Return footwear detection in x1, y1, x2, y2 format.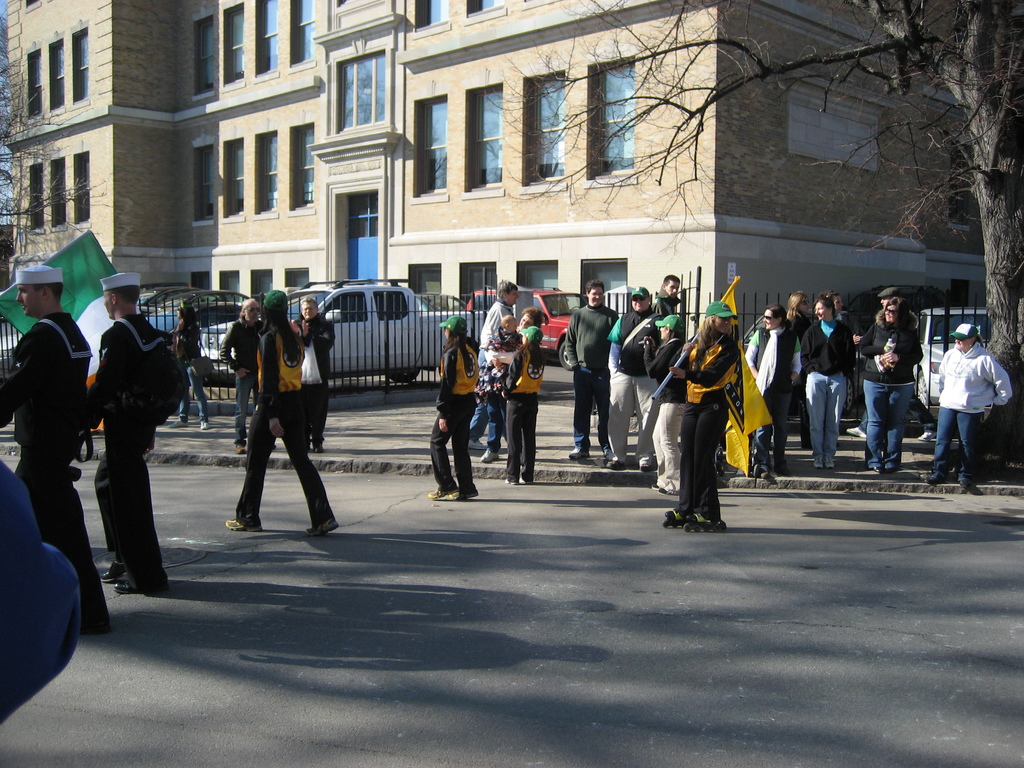
109, 567, 173, 593.
